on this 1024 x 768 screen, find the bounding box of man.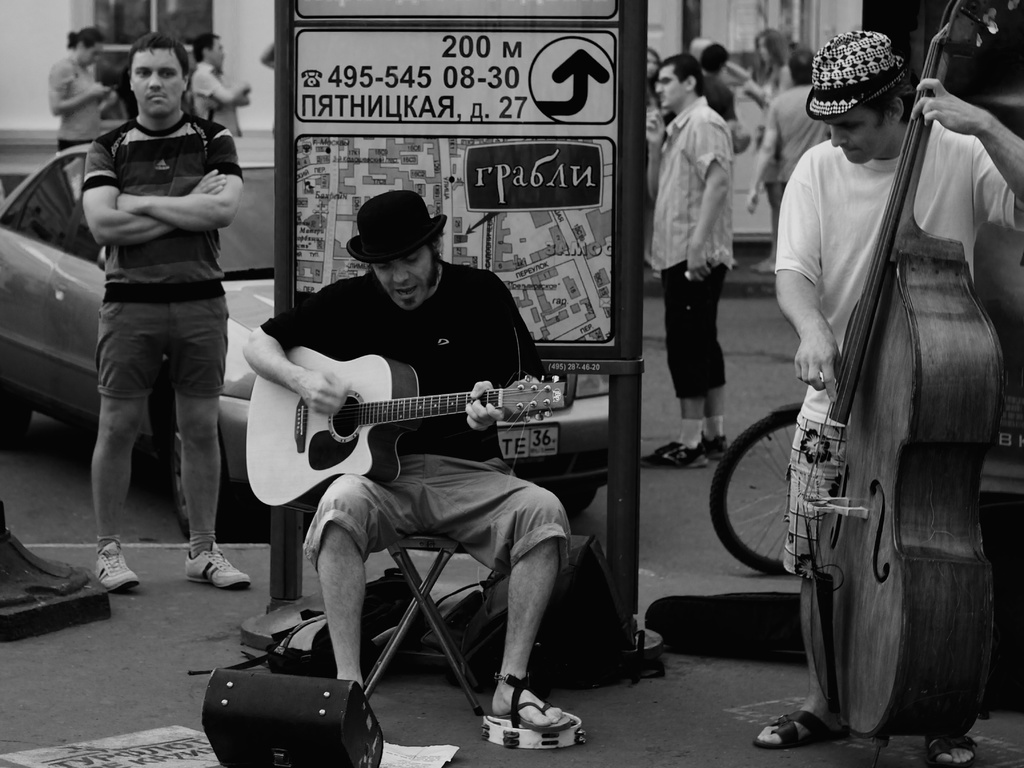
Bounding box: [756,28,1023,767].
